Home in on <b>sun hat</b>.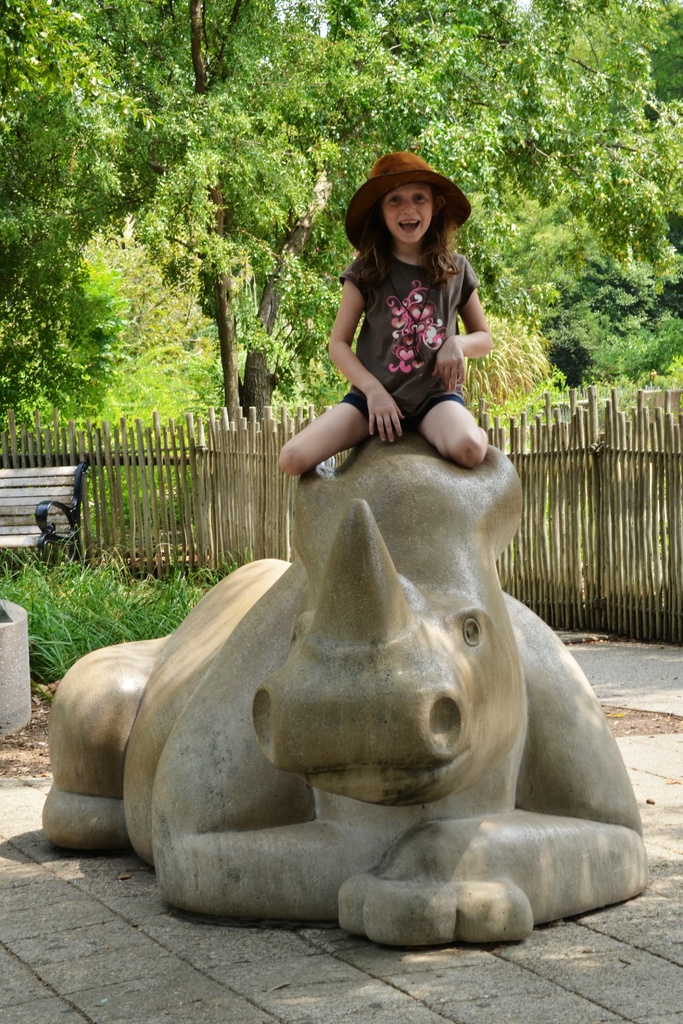
Homed in at [342, 151, 478, 260].
